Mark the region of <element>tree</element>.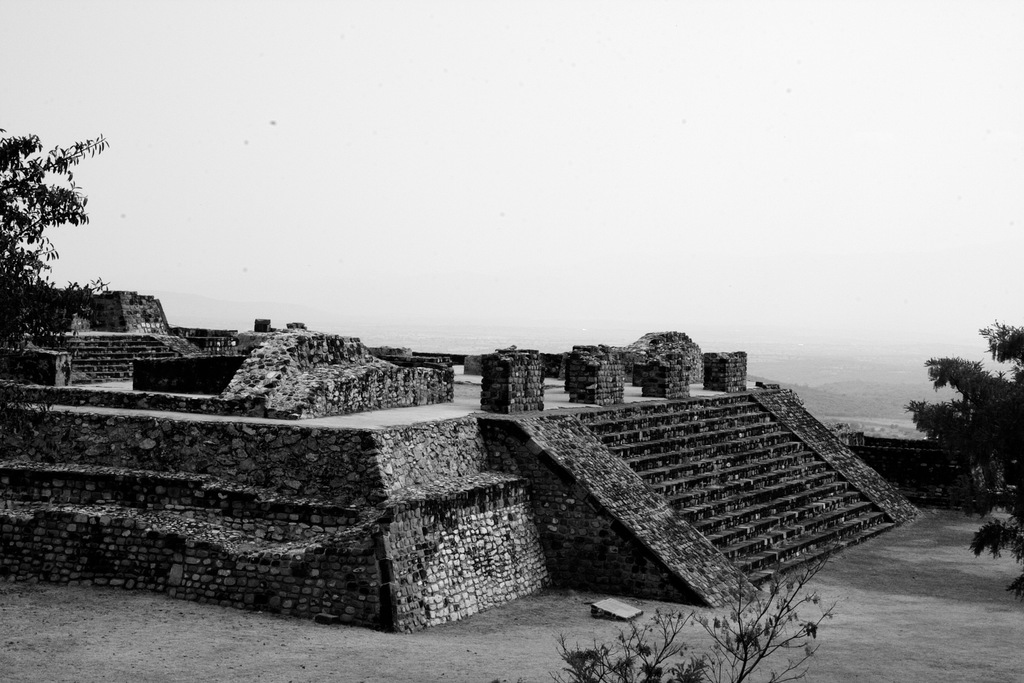
Region: (left=912, top=319, right=1023, bottom=575).
